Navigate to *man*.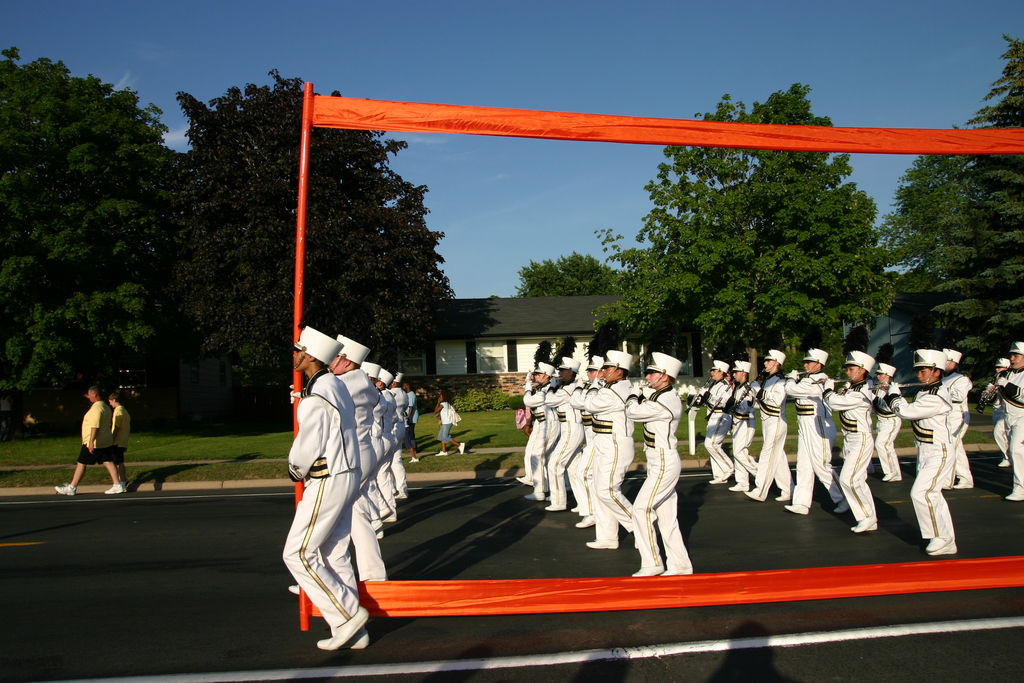
Navigation target: bbox(719, 357, 758, 493).
